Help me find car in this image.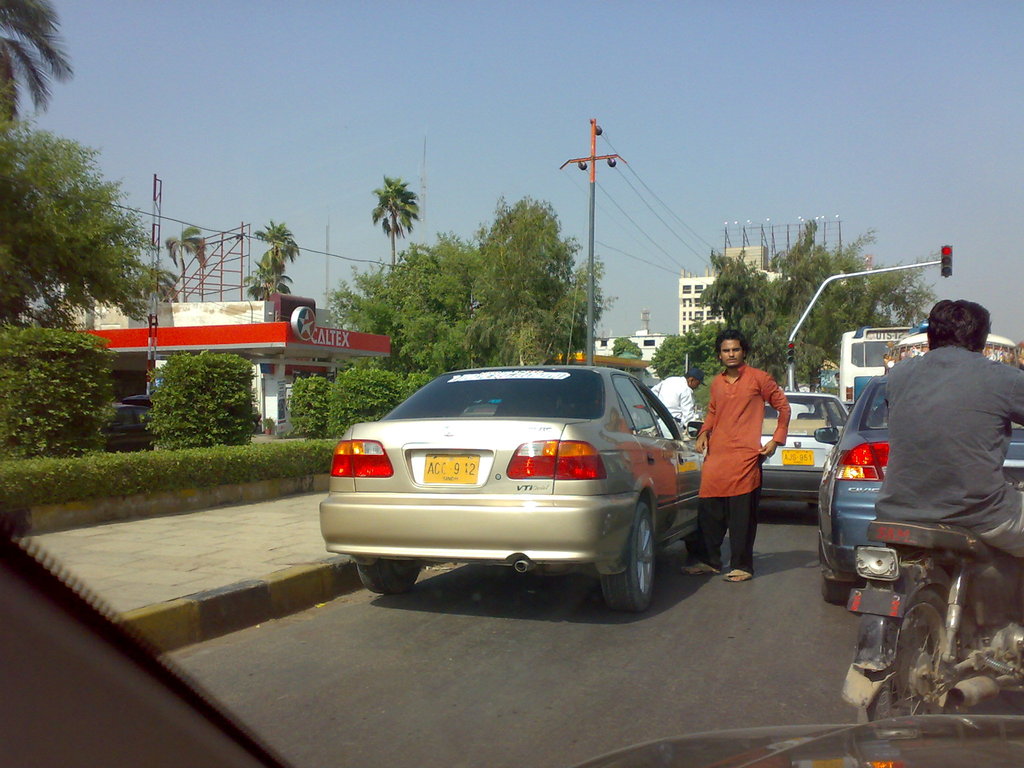
Found it: crop(318, 355, 721, 611).
